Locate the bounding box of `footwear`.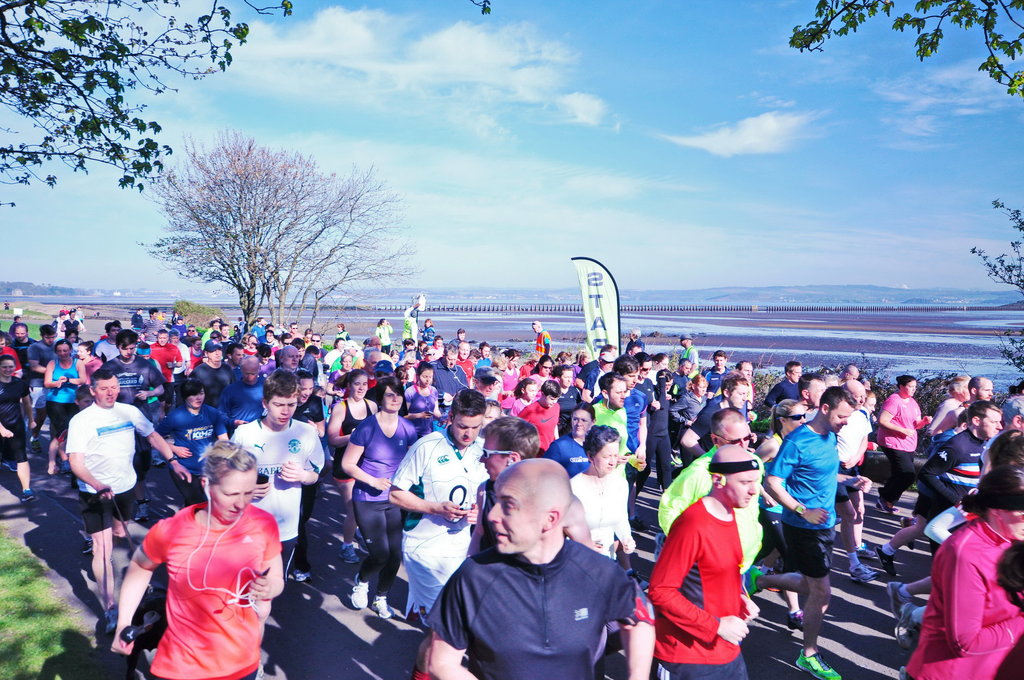
Bounding box: 870, 542, 895, 576.
